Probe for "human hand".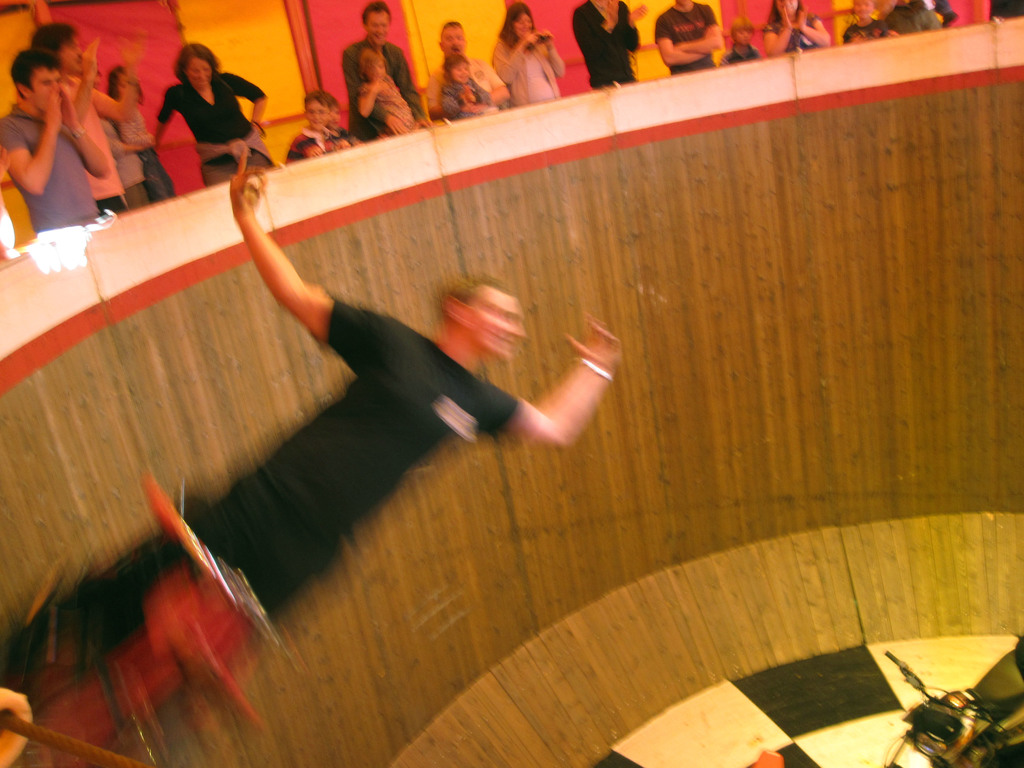
Probe result: <bbox>334, 136, 350, 155</bbox>.
